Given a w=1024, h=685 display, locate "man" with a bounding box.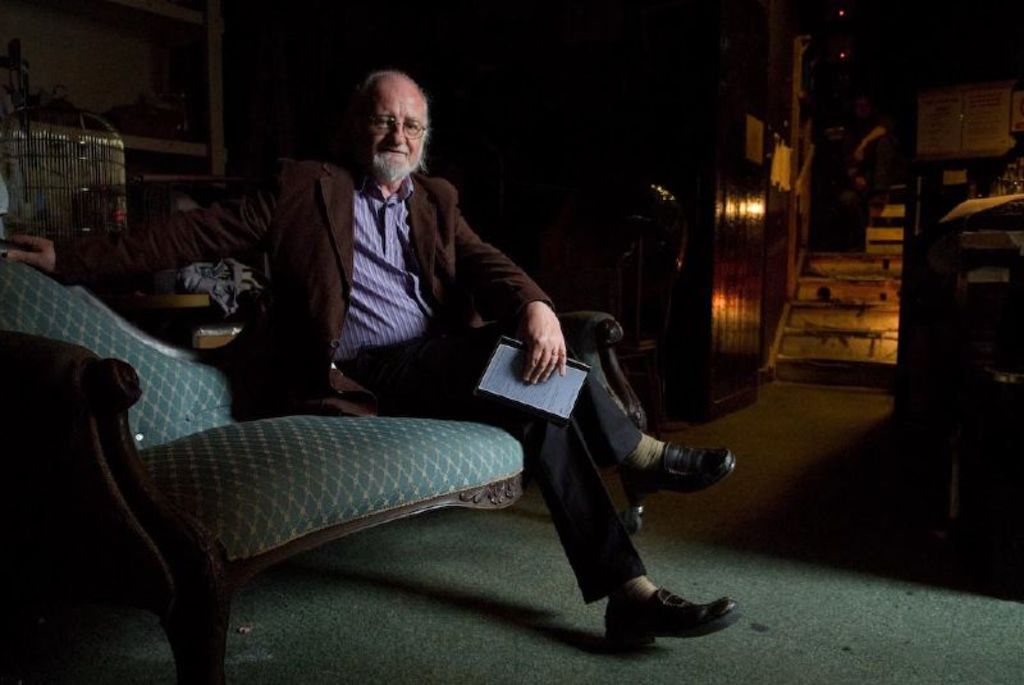
Located: 0 69 742 650.
